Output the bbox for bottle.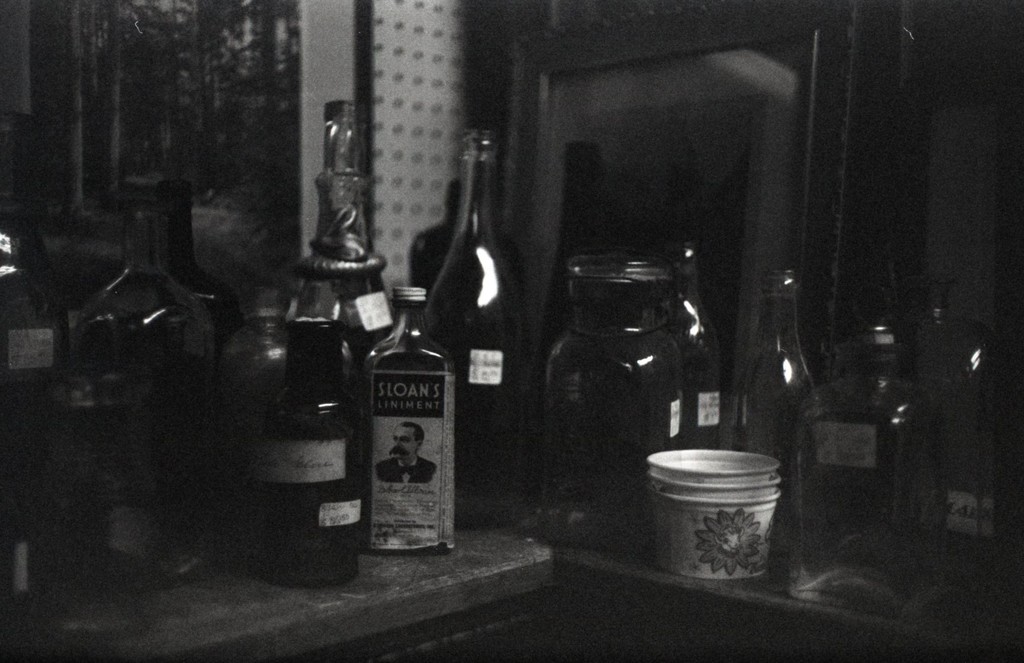
left=57, top=177, right=220, bottom=593.
